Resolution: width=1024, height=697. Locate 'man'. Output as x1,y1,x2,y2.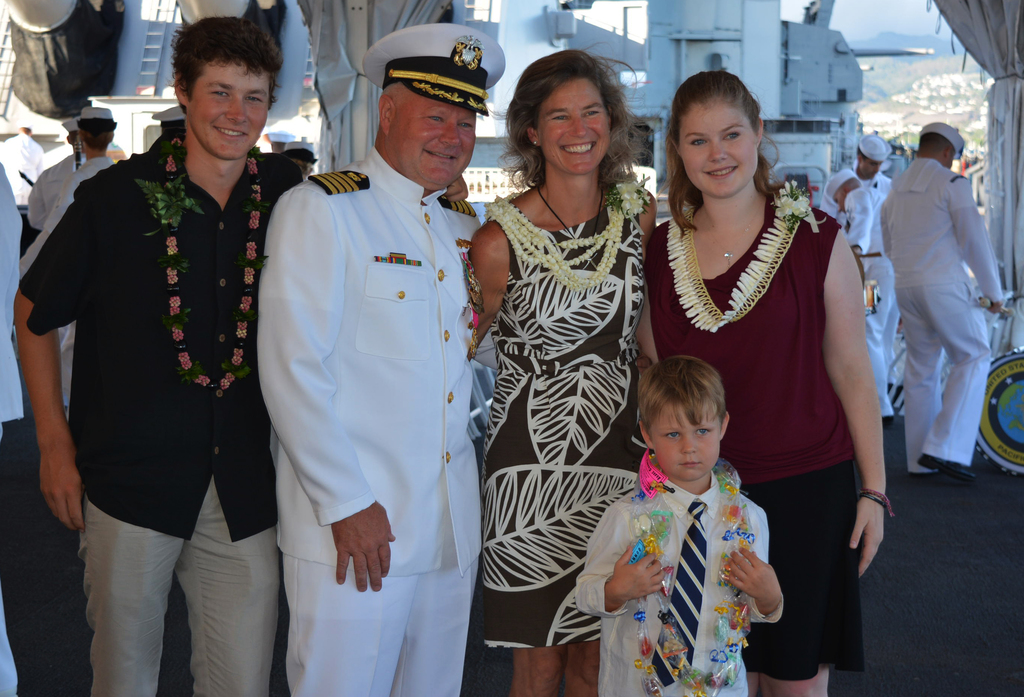
851,130,896,390.
